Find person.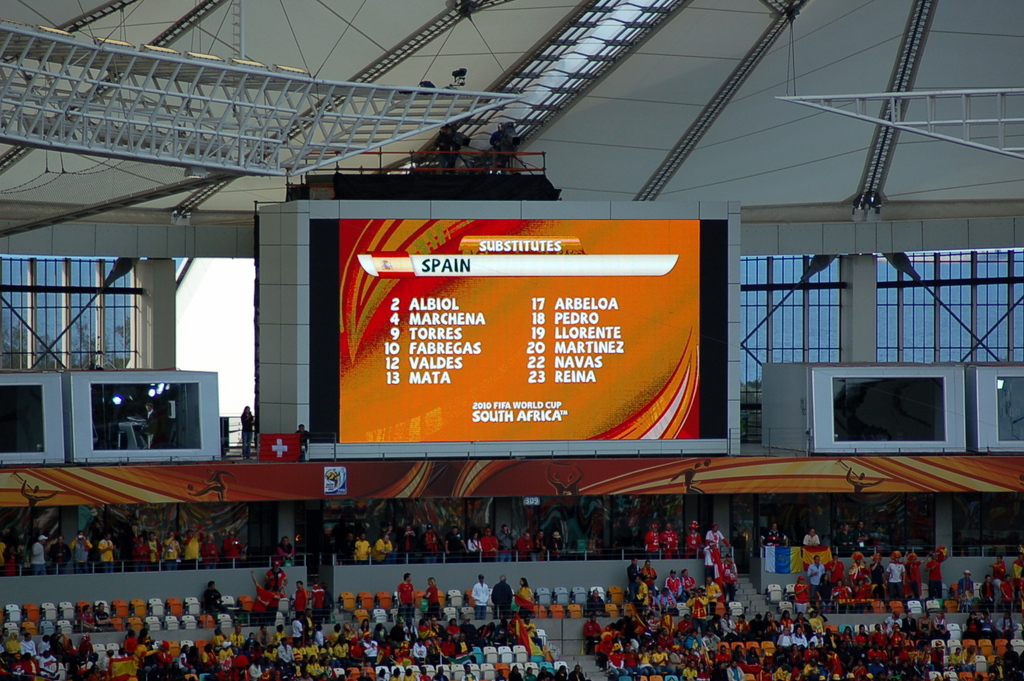
<bbox>397, 571, 414, 627</bbox>.
